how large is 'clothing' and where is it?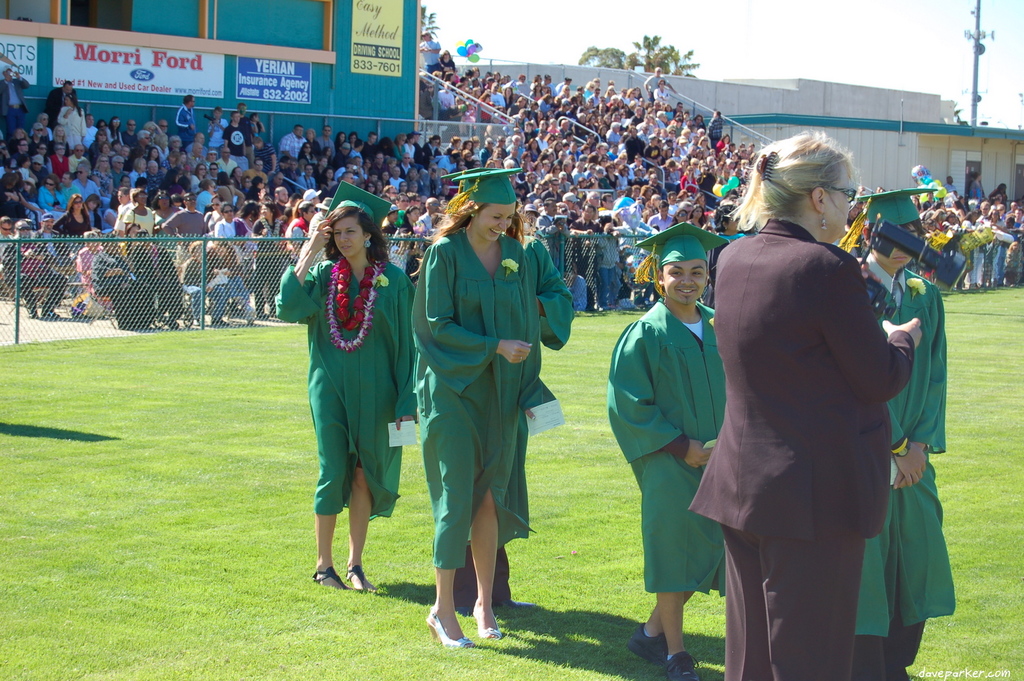
Bounding box: [x1=0, y1=191, x2=27, y2=220].
